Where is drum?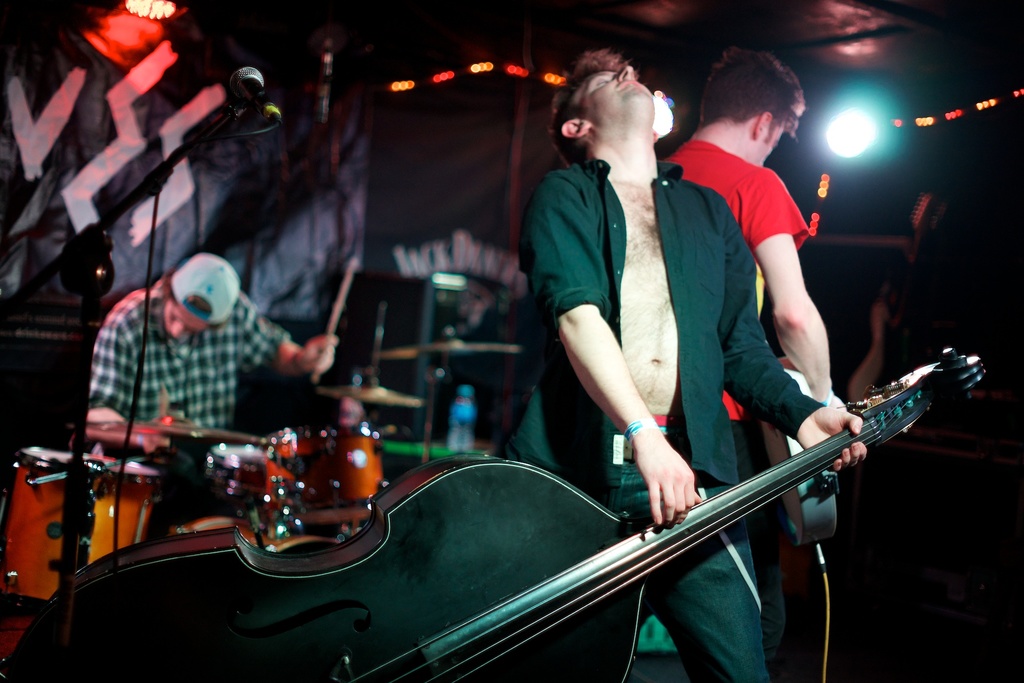
[left=203, top=444, right=263, bottom=499].
